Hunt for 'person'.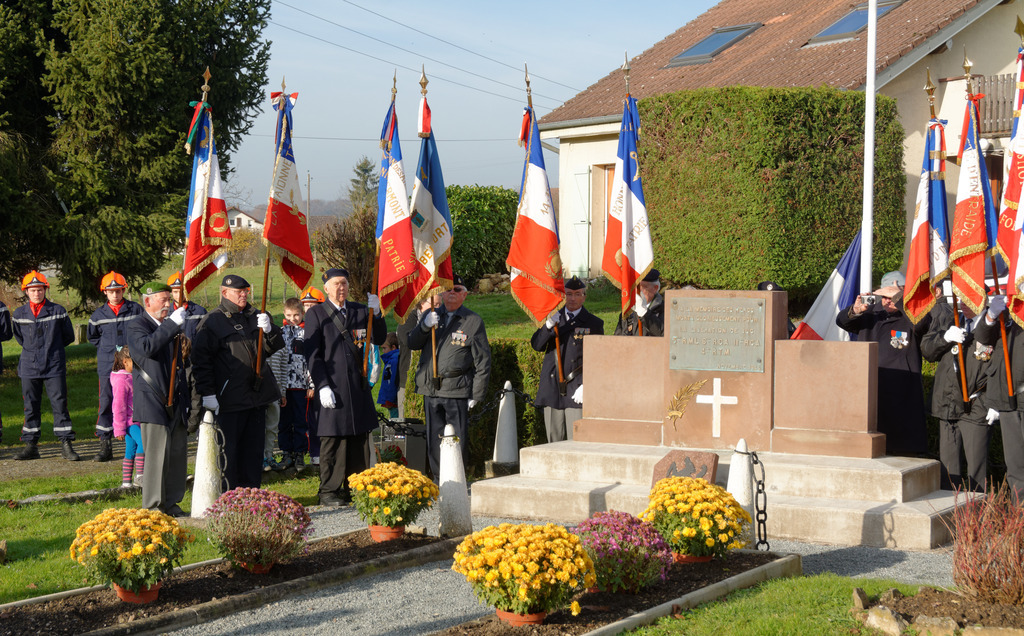
Hunted down at bbox=(836, 283, 926, 454).
